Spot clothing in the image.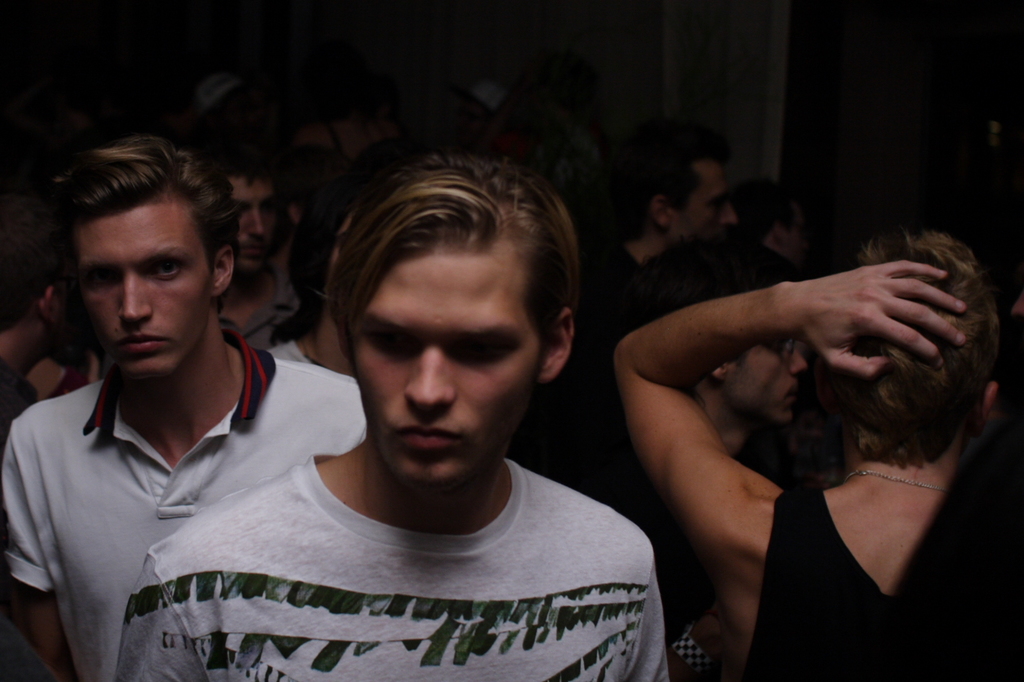
clothing found at x1=0 y1=322 x2=369 y2=681.
